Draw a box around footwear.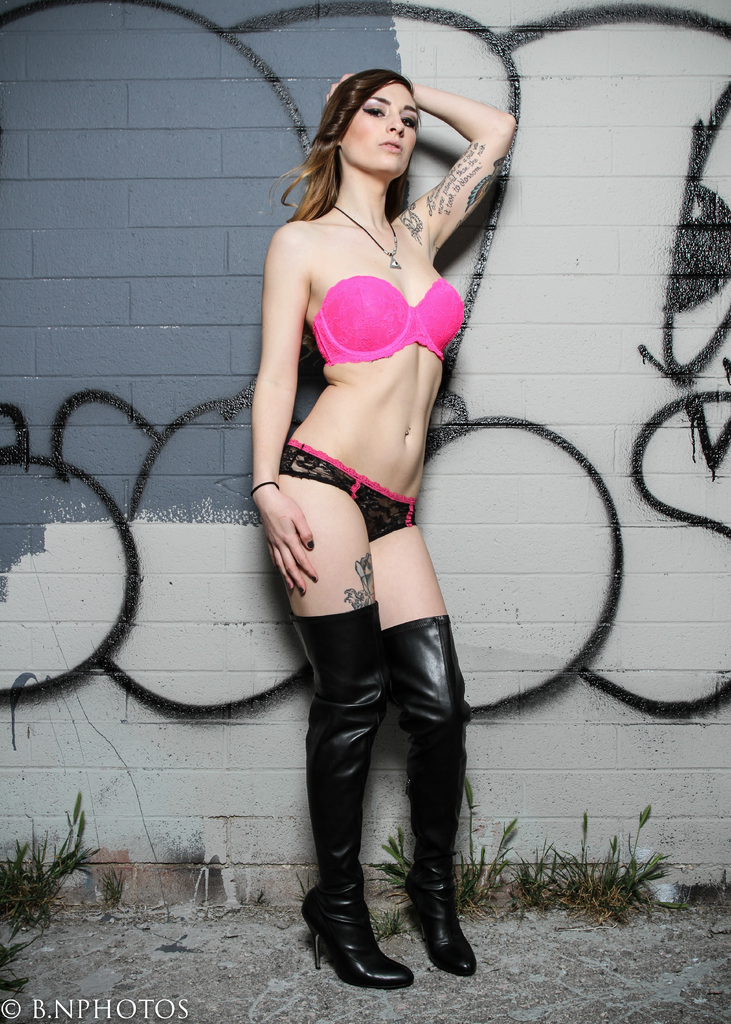
detection(379, 611, 477, 977).
